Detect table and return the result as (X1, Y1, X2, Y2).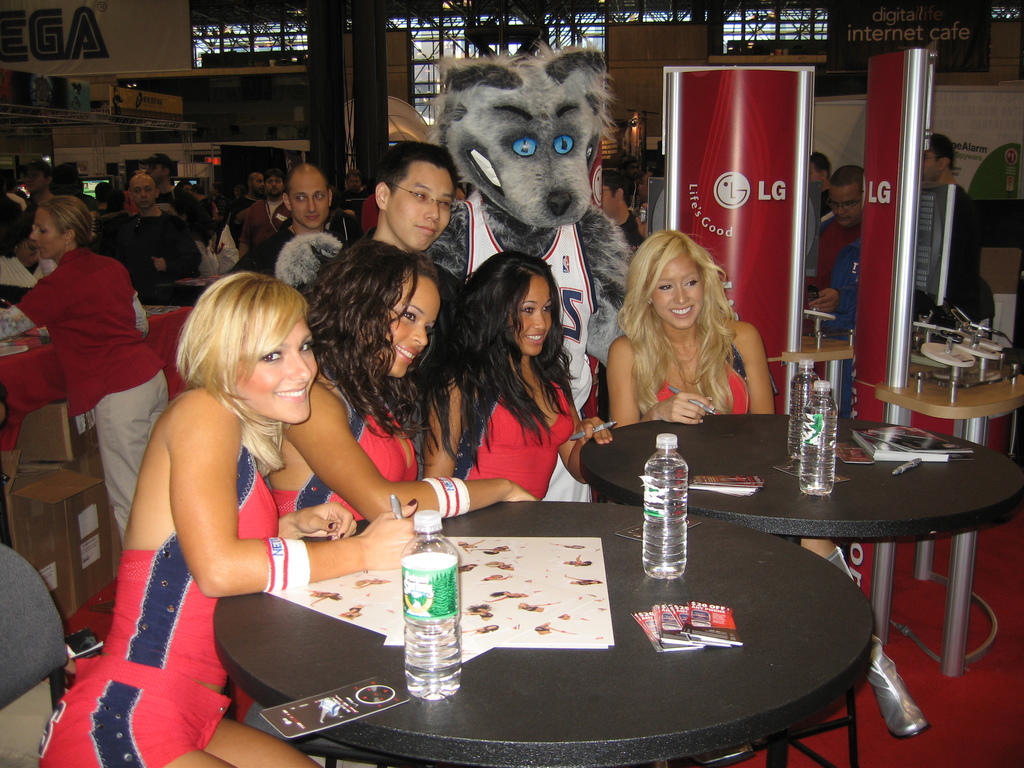
(205, 484, 886, 767).
